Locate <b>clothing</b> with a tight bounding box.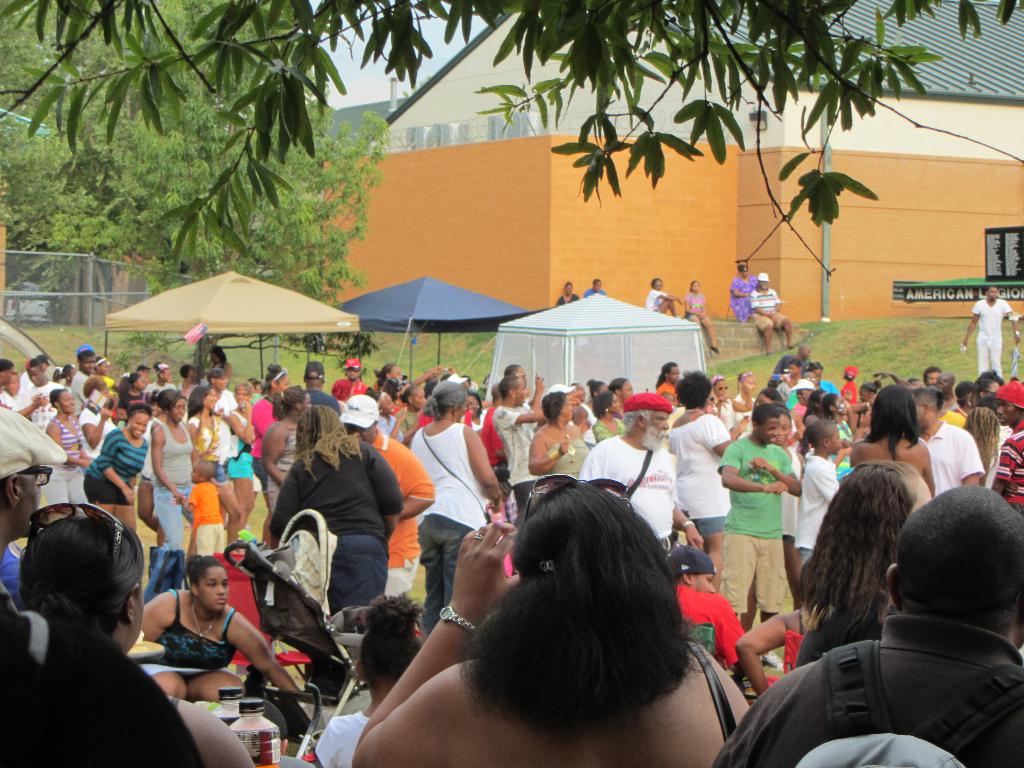
rect(24, 380, 71, 425).
